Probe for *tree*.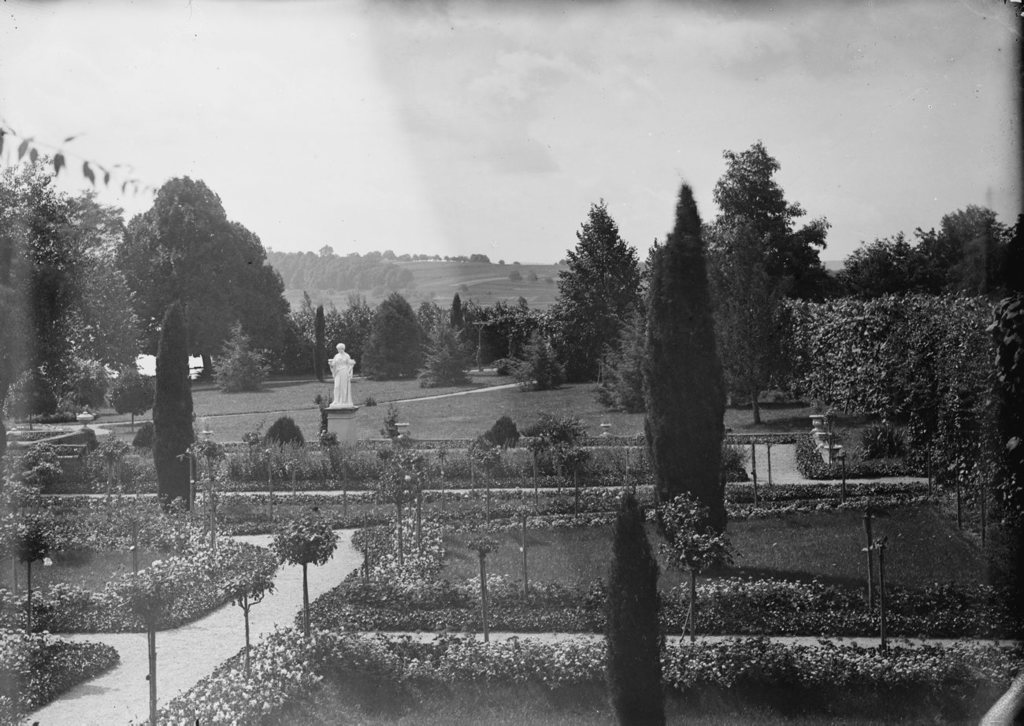
Probe result: (x1=373, y1=449, x2=425, y2=554).
